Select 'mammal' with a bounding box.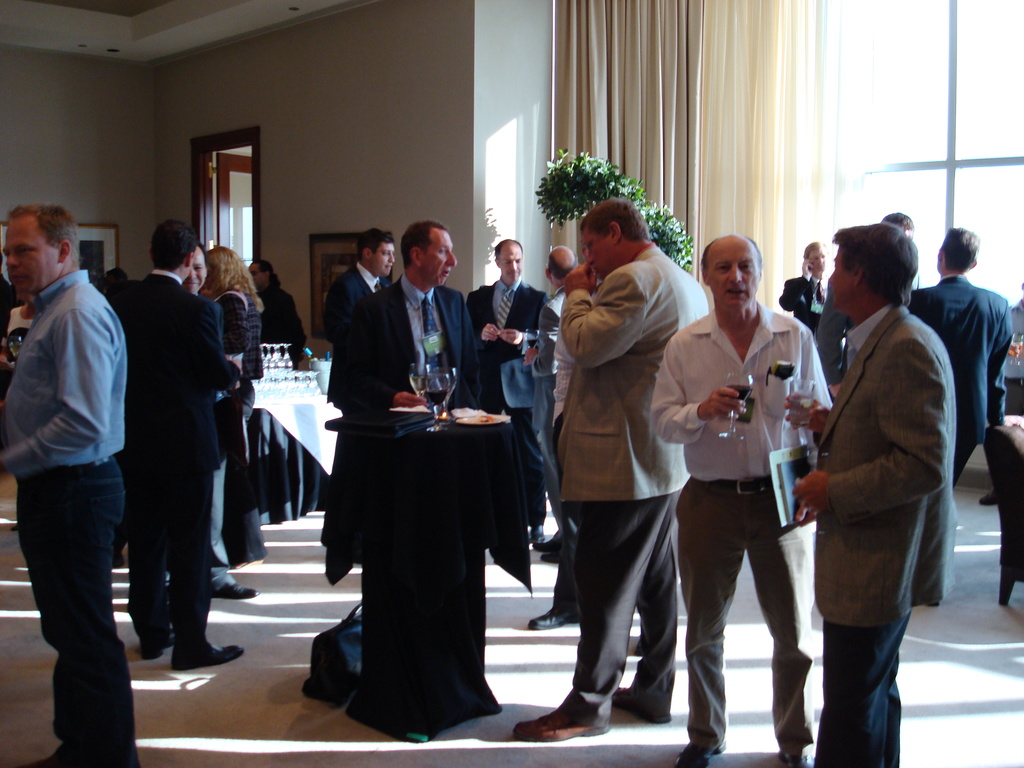
l=260, t=262, r=305, b=360.
